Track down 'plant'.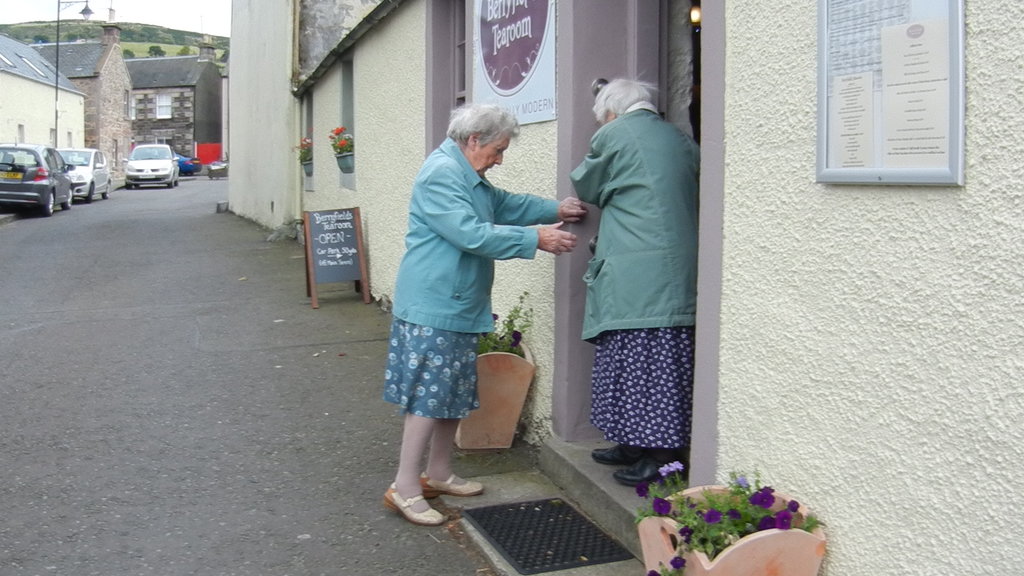
Tracked to {"x1": 606, "y1": 450, "x2": 830, "y2": 575}.
